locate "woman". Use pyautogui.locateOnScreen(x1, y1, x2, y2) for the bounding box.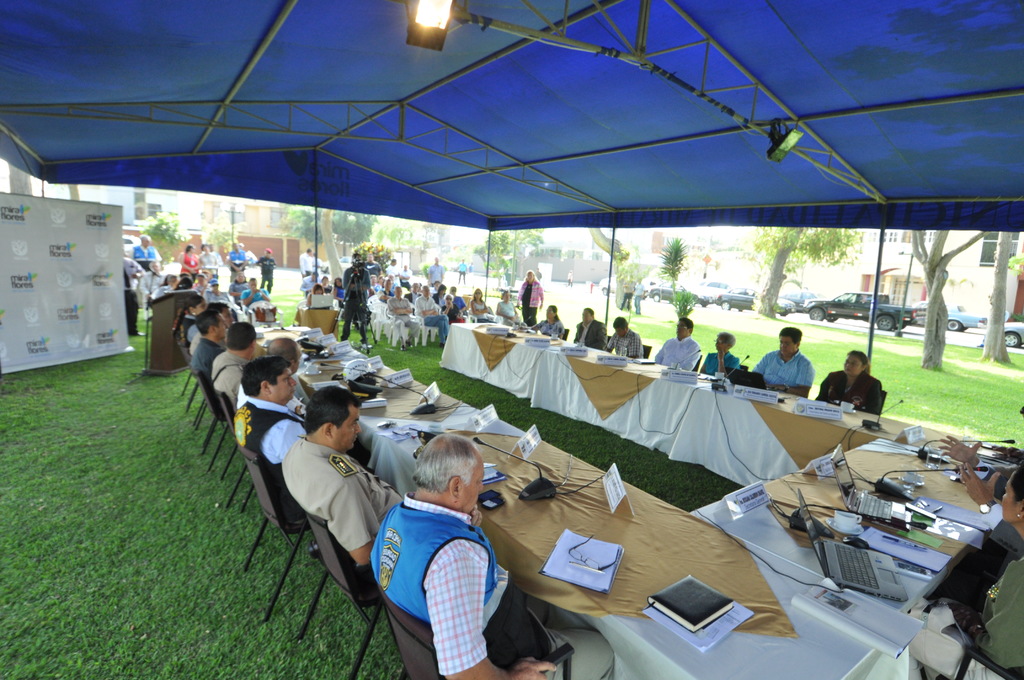
pyautogui.locateOnScreen(390, 270, 399, 291).
